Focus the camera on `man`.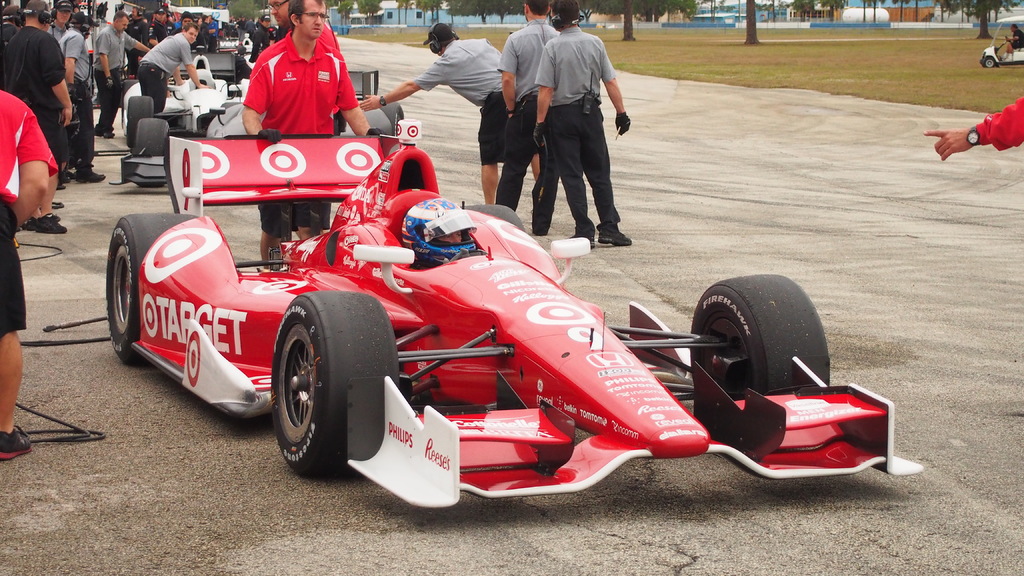
Focus region: {"x1": 362, "y1": 17, "x2": 552, "y2": 220}.
